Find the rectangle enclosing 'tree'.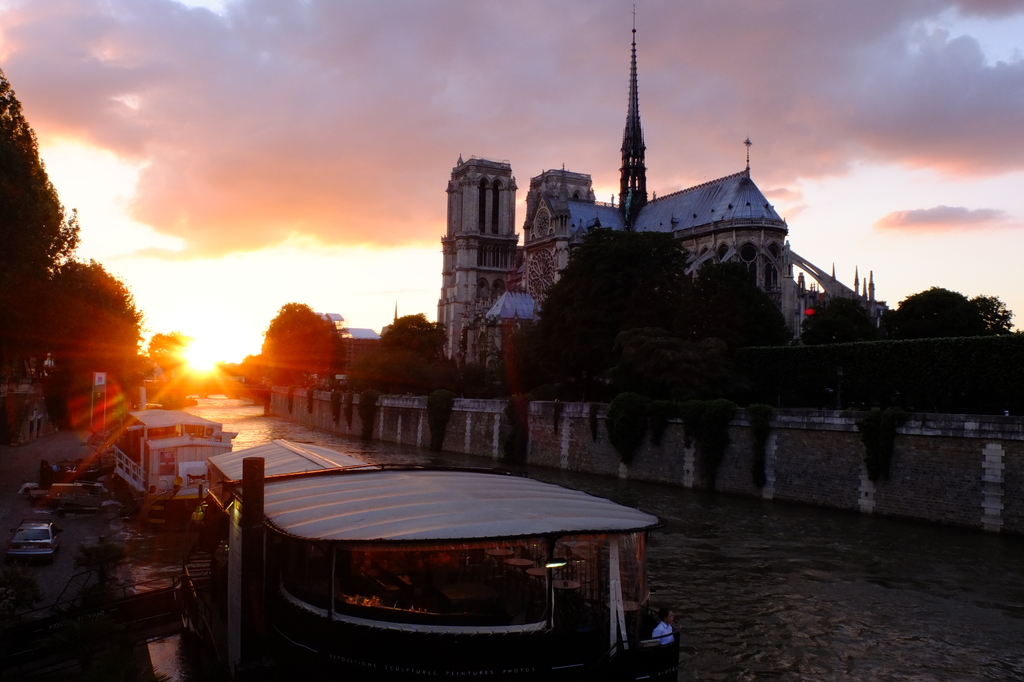
{"left": 796, "top": 296, "right": 890, "bottom": 388}.
